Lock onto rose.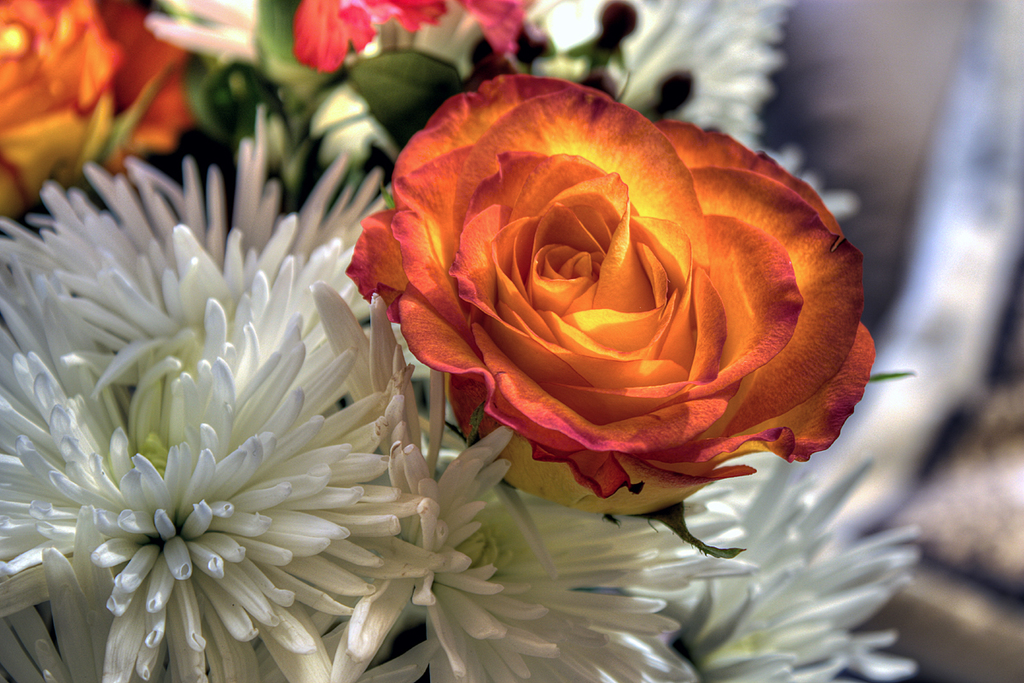
Locked: (x1=345, y1=72, x2=879, y2=517).
